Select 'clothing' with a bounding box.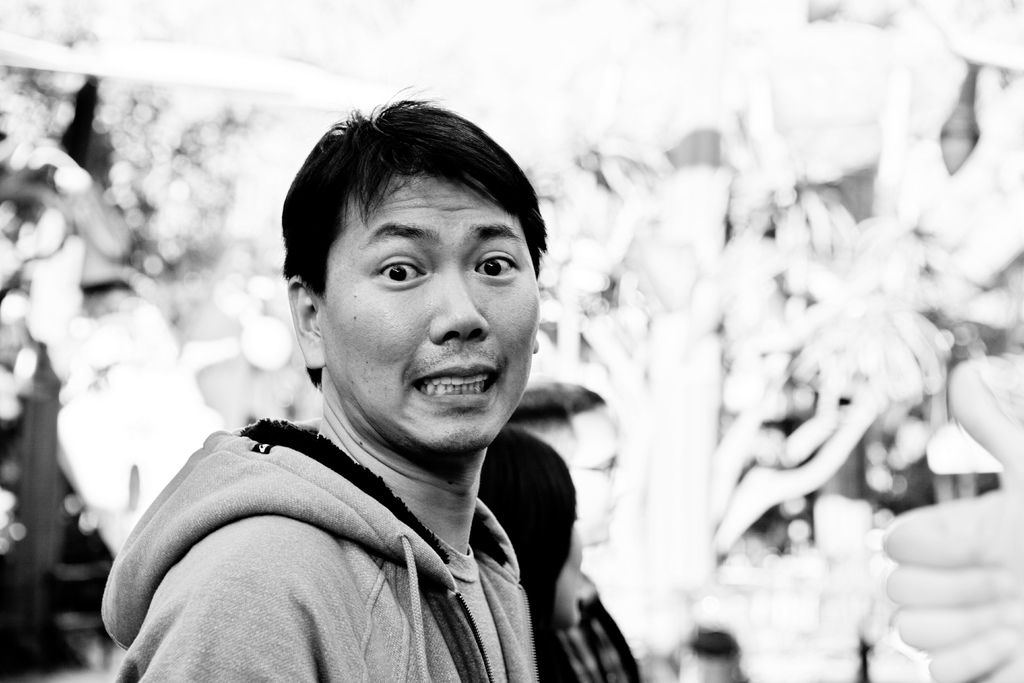
locate(93, 422, 545, 682).
